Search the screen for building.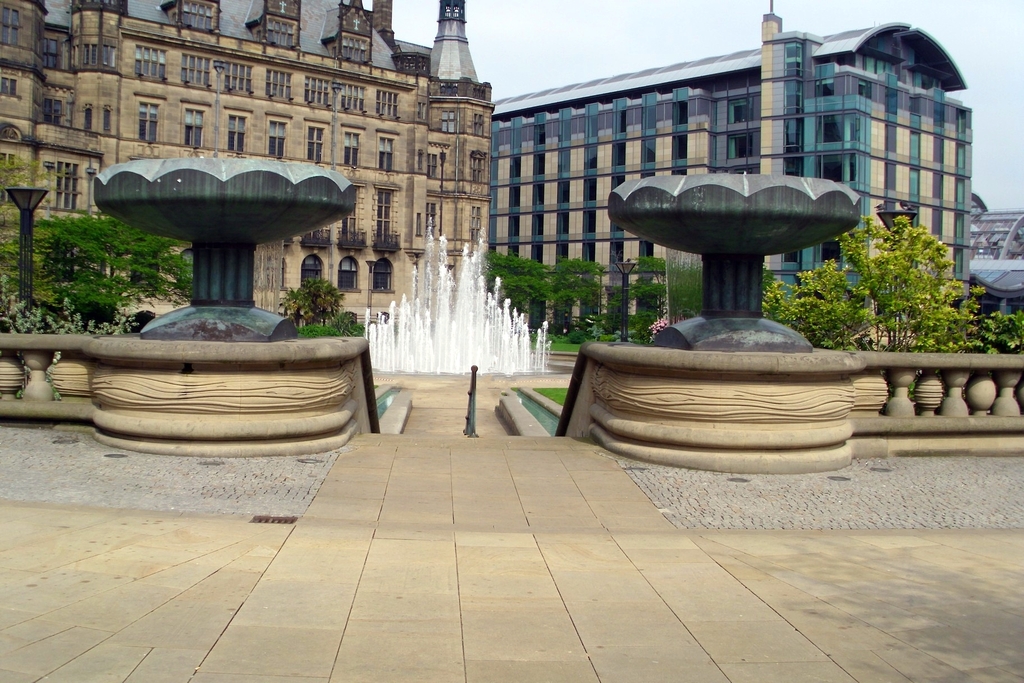
Found at (left=491, top=0, right=970, bottom=329).
